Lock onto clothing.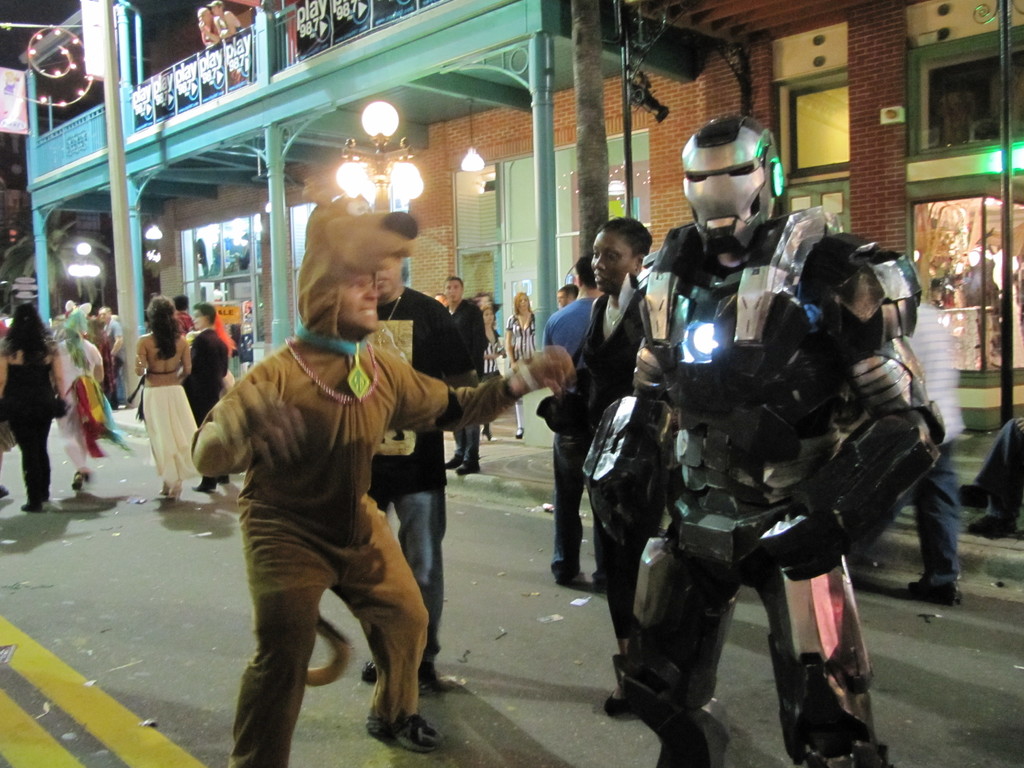
Locked: BBox(90, 314, 141, 419).
